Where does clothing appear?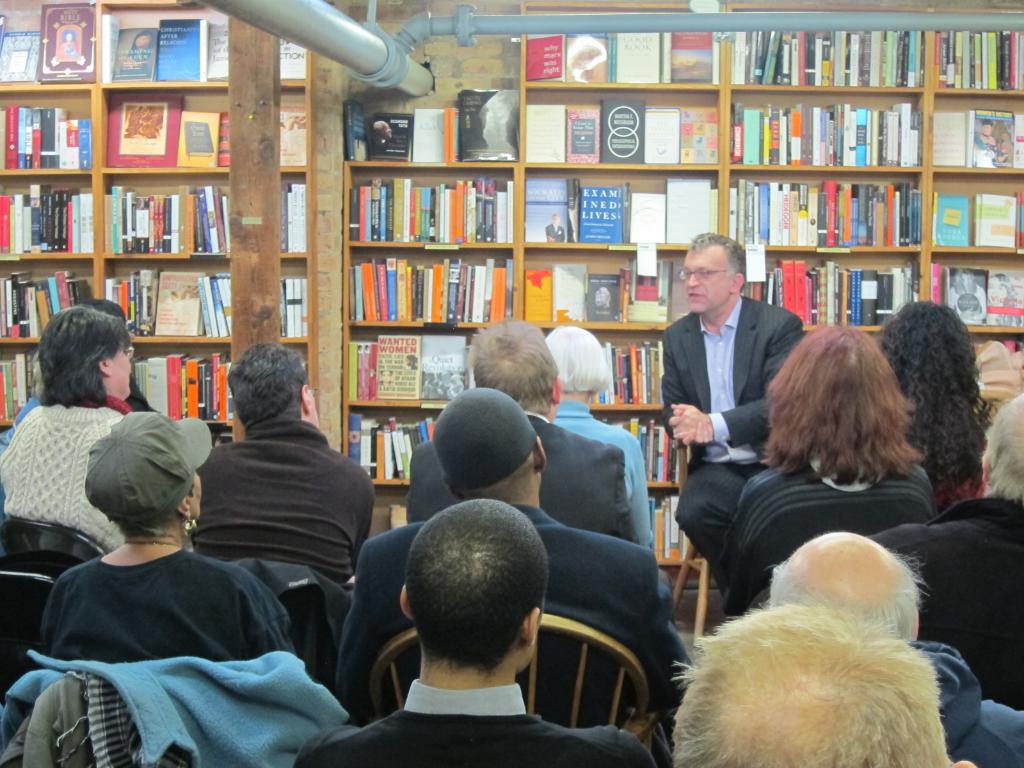
Appears at {"x1": 329, "y1": 516, "x2": 686, "y2": 717}.
